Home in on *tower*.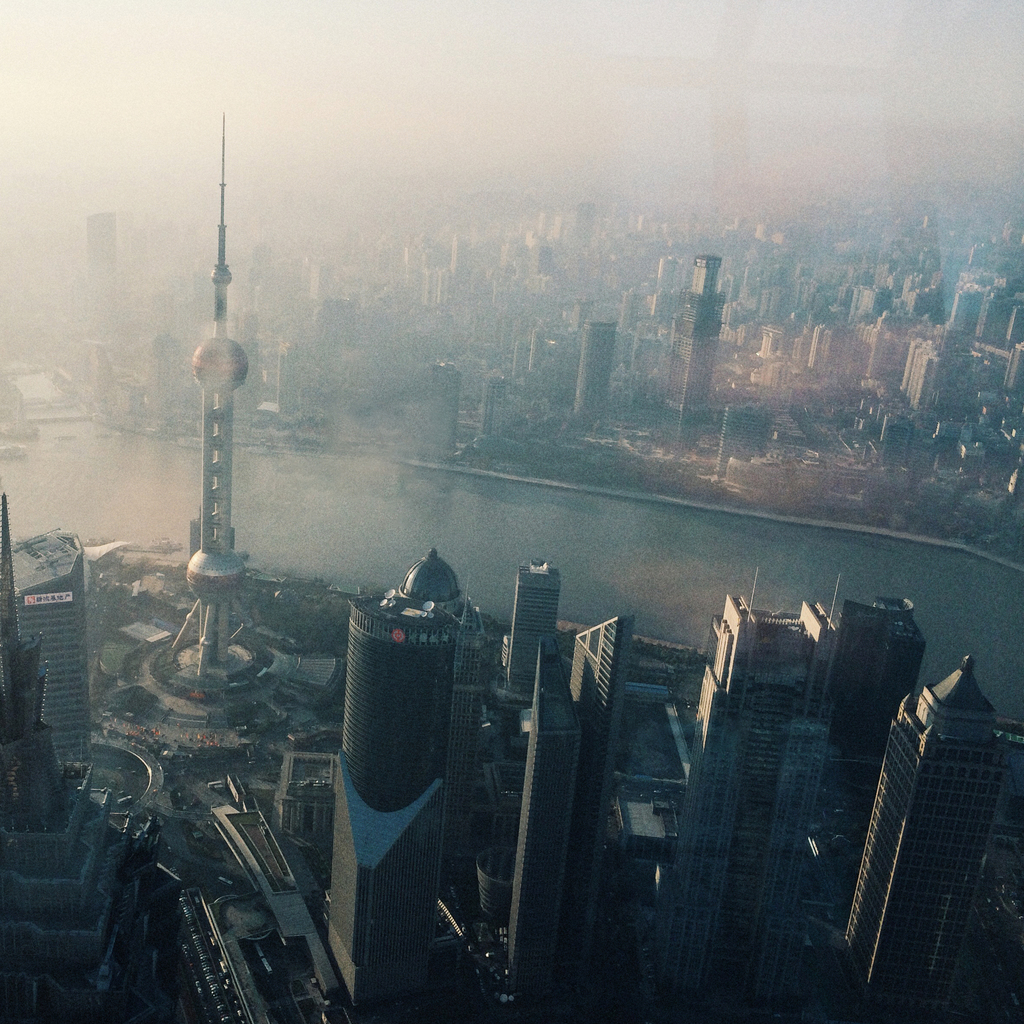
Homed in at (504, 557, 562, 824).
